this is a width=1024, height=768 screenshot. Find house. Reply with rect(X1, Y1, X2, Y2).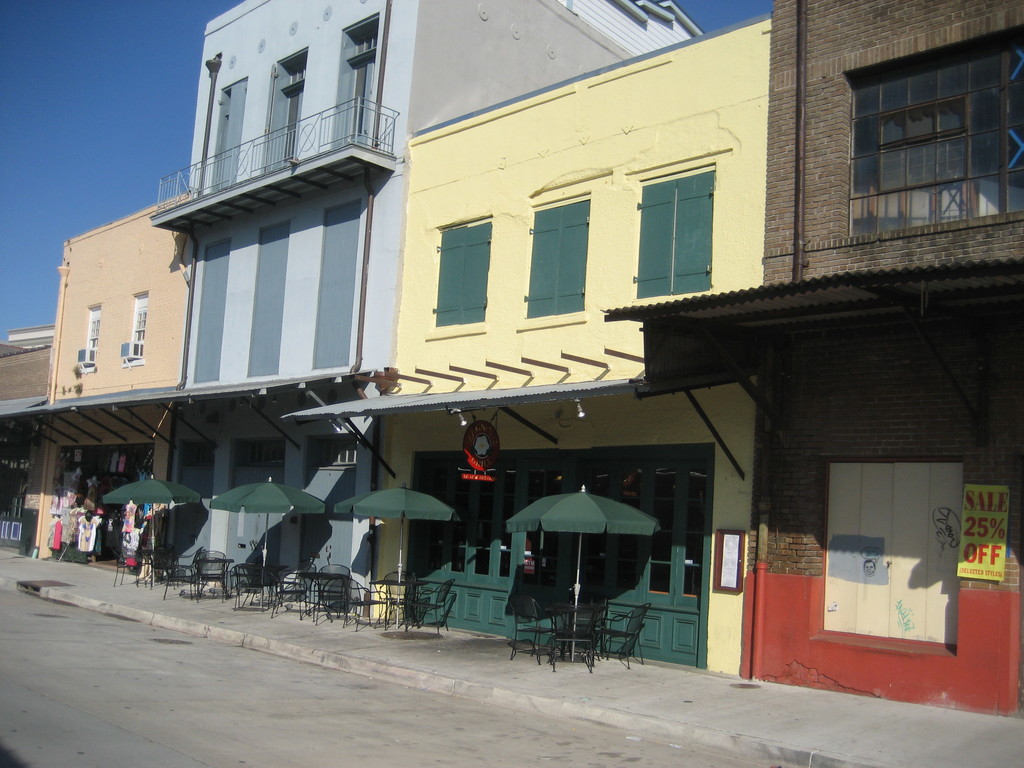
rect(408, 86, 744, 655).
